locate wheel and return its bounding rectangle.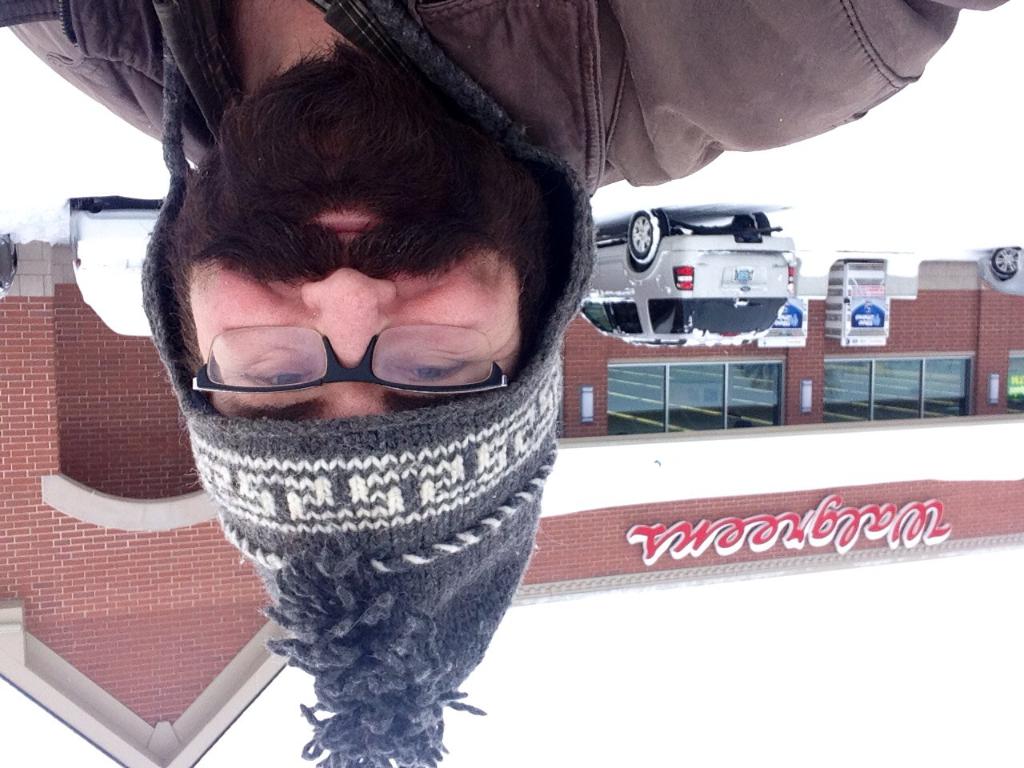
region(992, 246, 1020, 274).
